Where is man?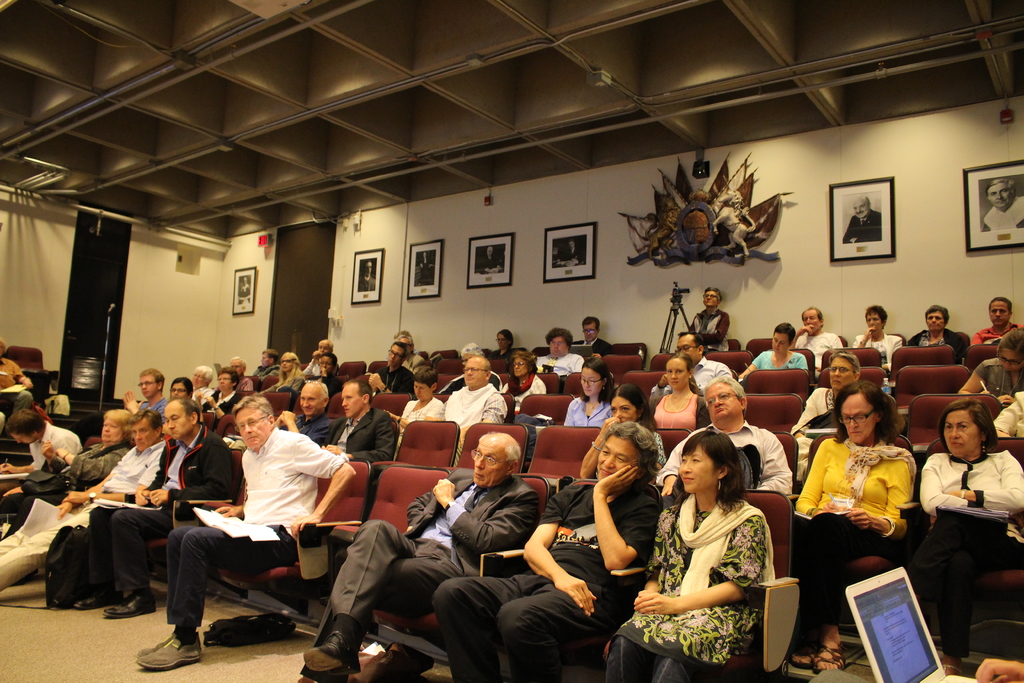
box(539, 329, 584, 378).
